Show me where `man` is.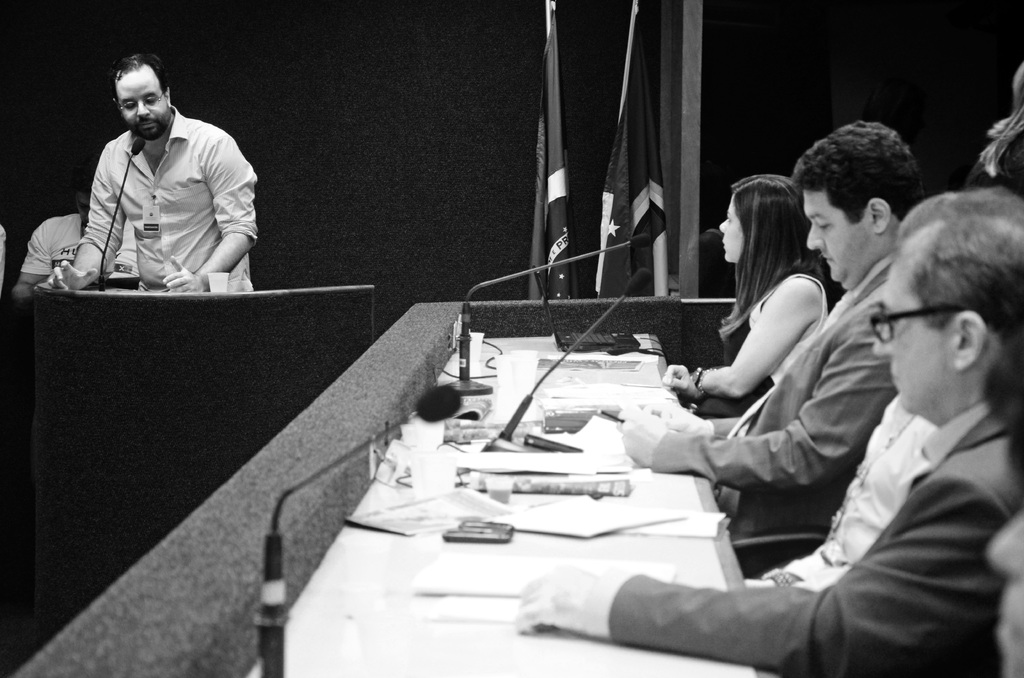
`man` is at Rect(624, 123, 922, 563).
